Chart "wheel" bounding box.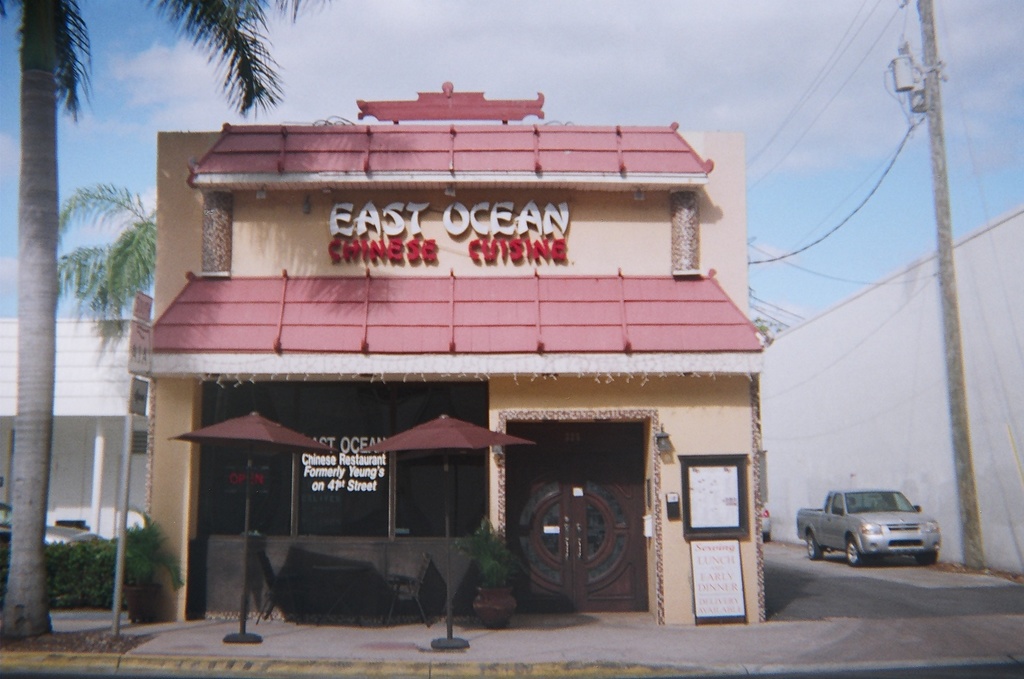
Charted: 804:530:828:562.
